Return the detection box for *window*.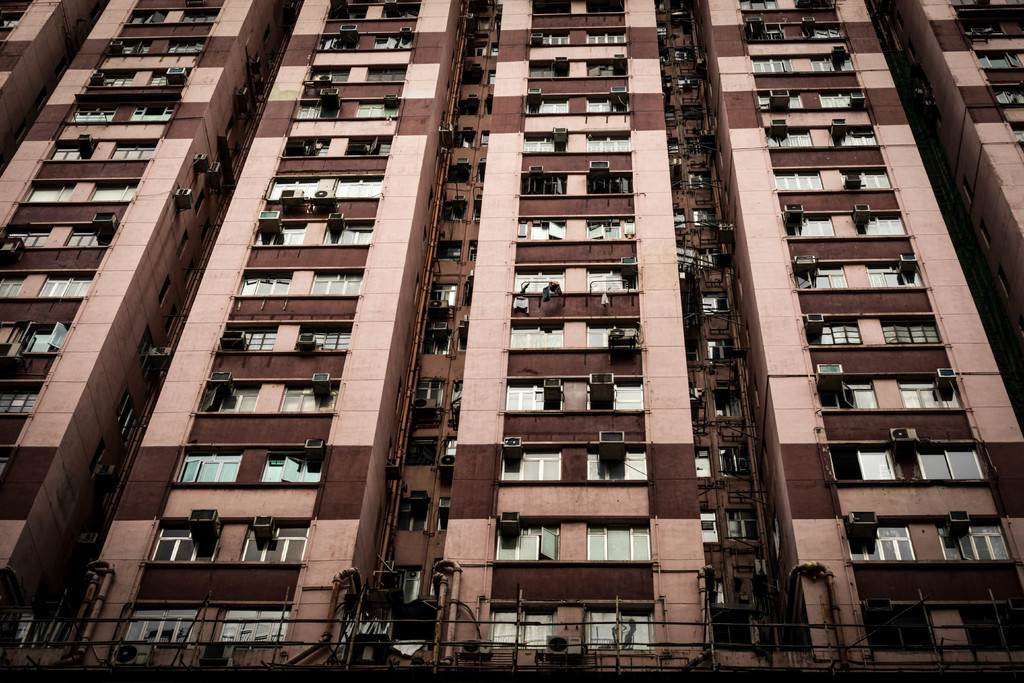
l=512, t=450, r=650, b=479.
